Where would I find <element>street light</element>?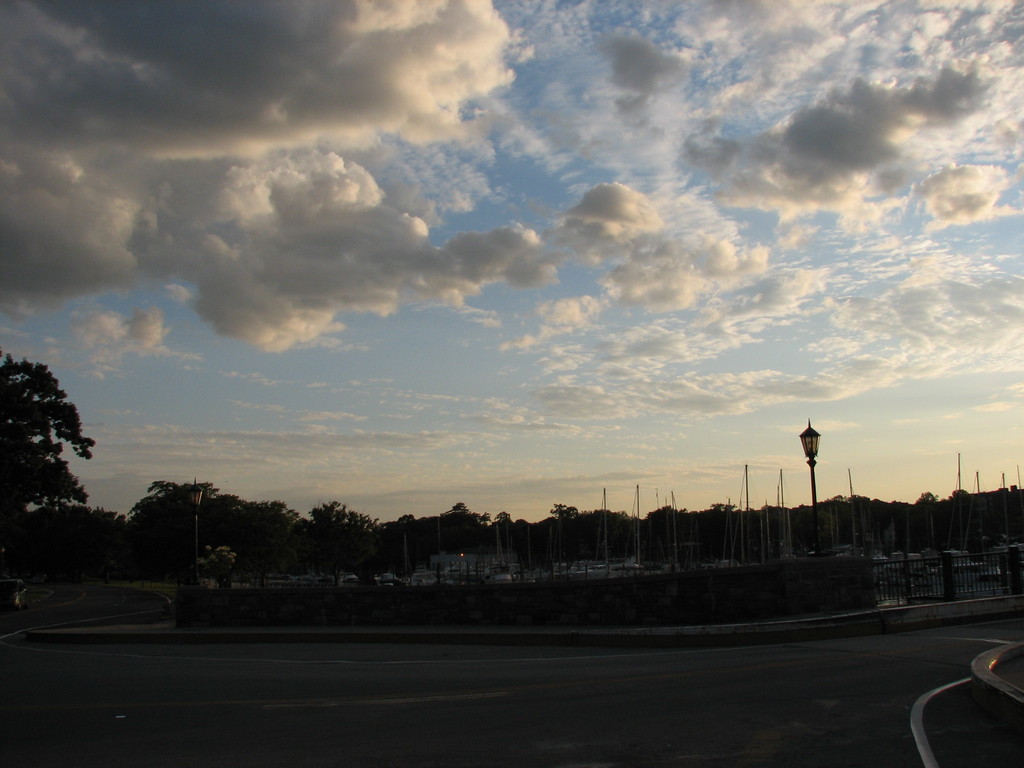
At x1=181, y1=476, x2=202, y2=593.
